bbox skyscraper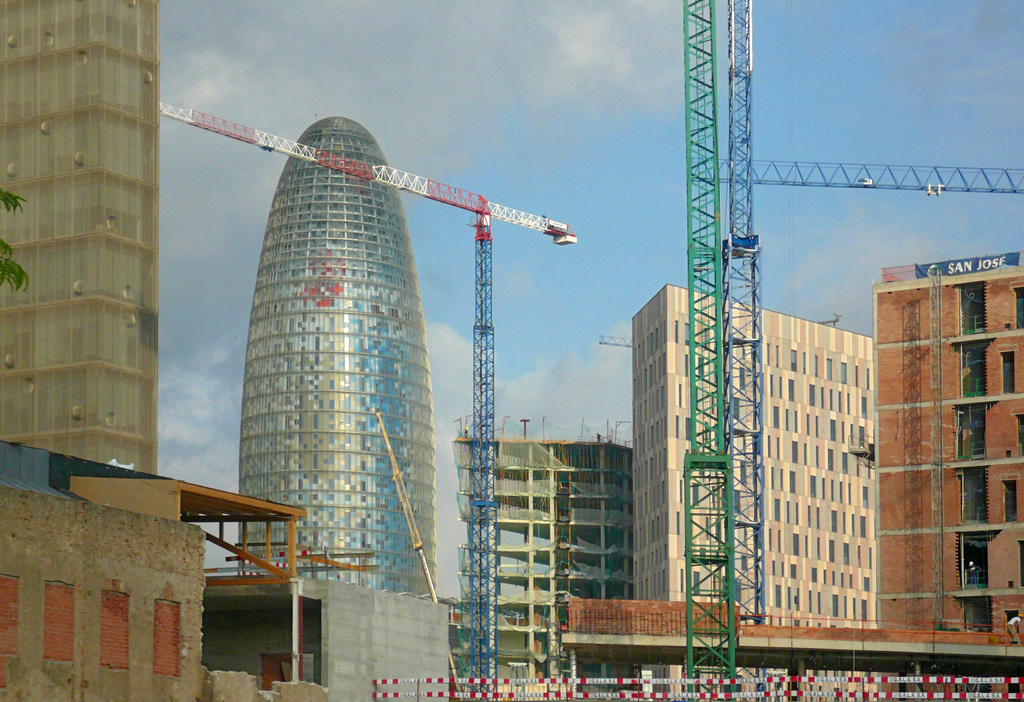
{"left": 0, "top": 0, "right": 161, "bottom": 486}
